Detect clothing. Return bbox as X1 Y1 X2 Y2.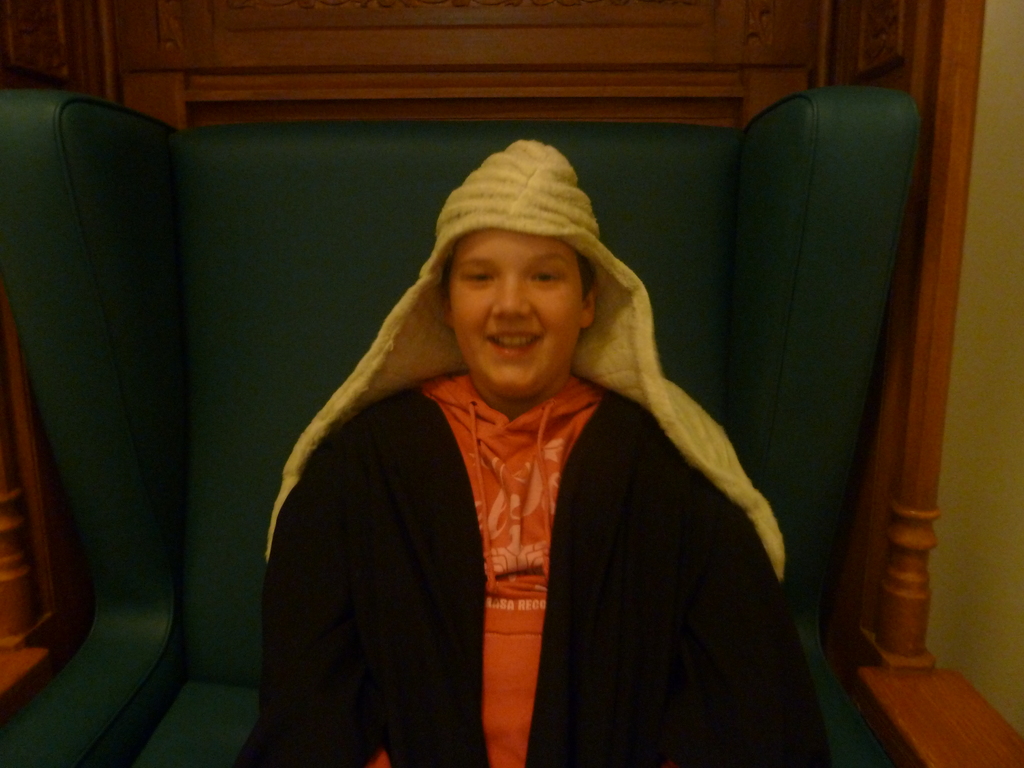
262 362 833 767.
